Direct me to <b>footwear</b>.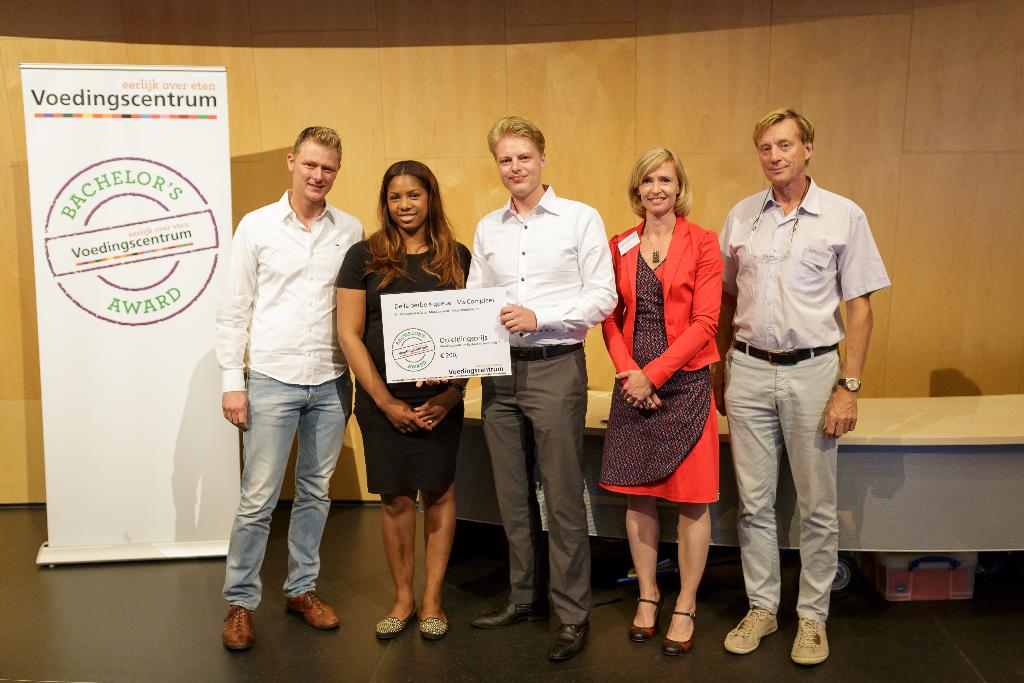
Direction: crop(417, 606, 449, 639).
